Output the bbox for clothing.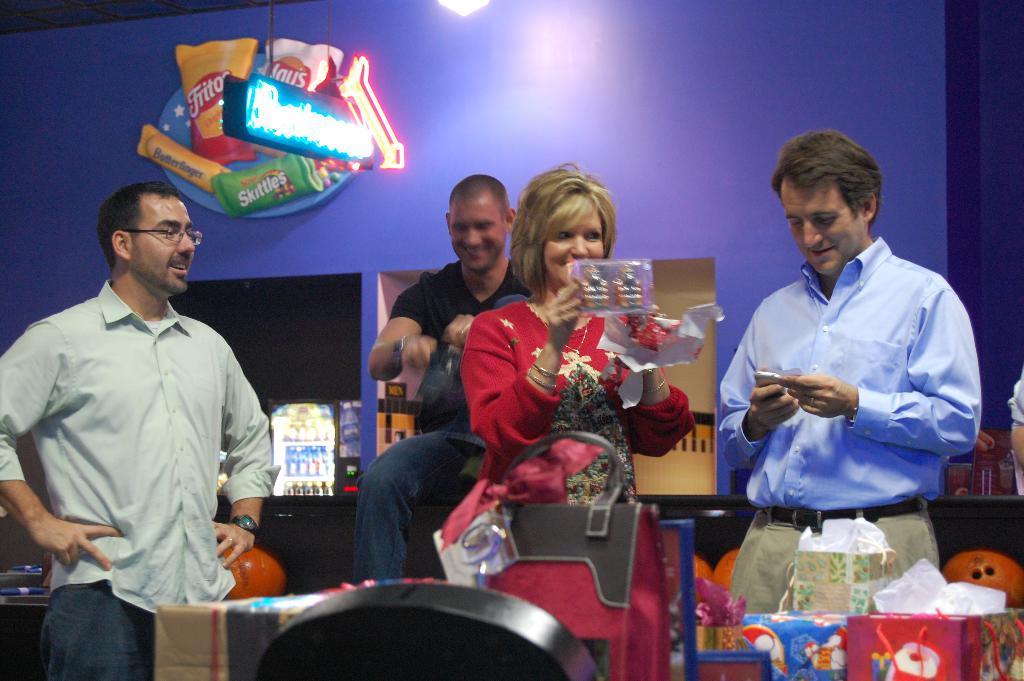
0, 178, 278, 678.
